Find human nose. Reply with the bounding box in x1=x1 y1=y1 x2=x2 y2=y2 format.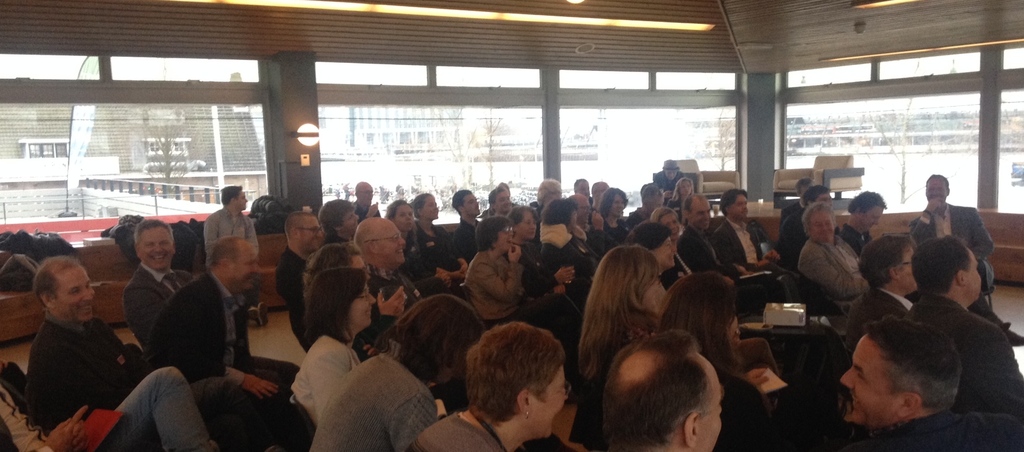
x1=701 y1=211 x2=711 y2=220.
